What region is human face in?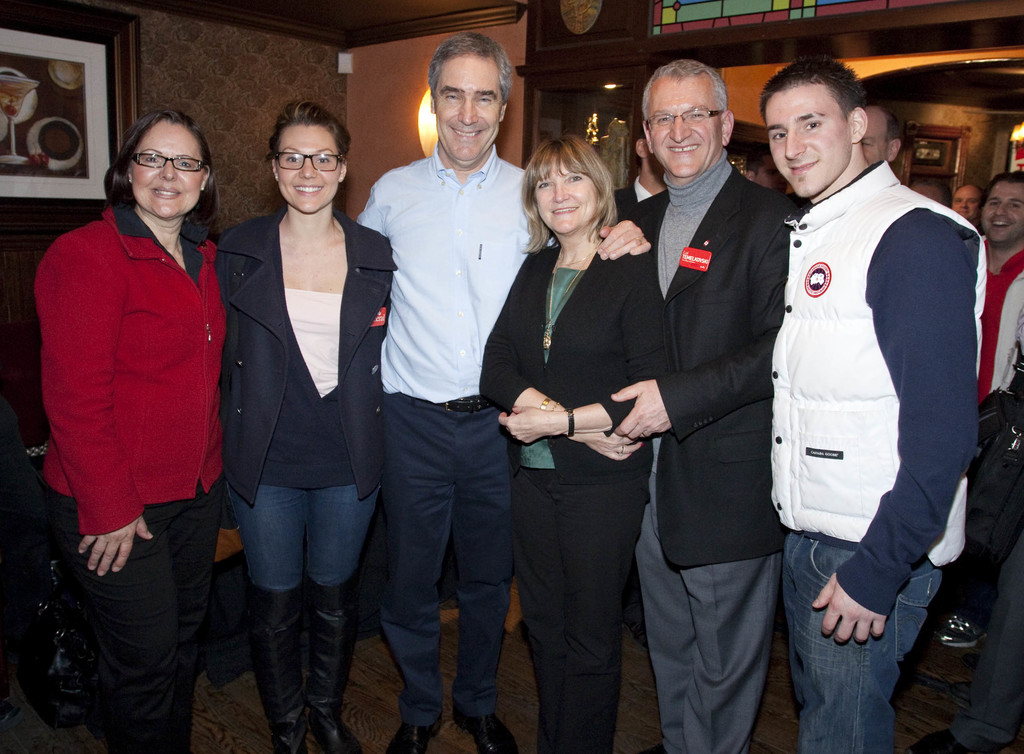
box(436, 57, 502, 166).
